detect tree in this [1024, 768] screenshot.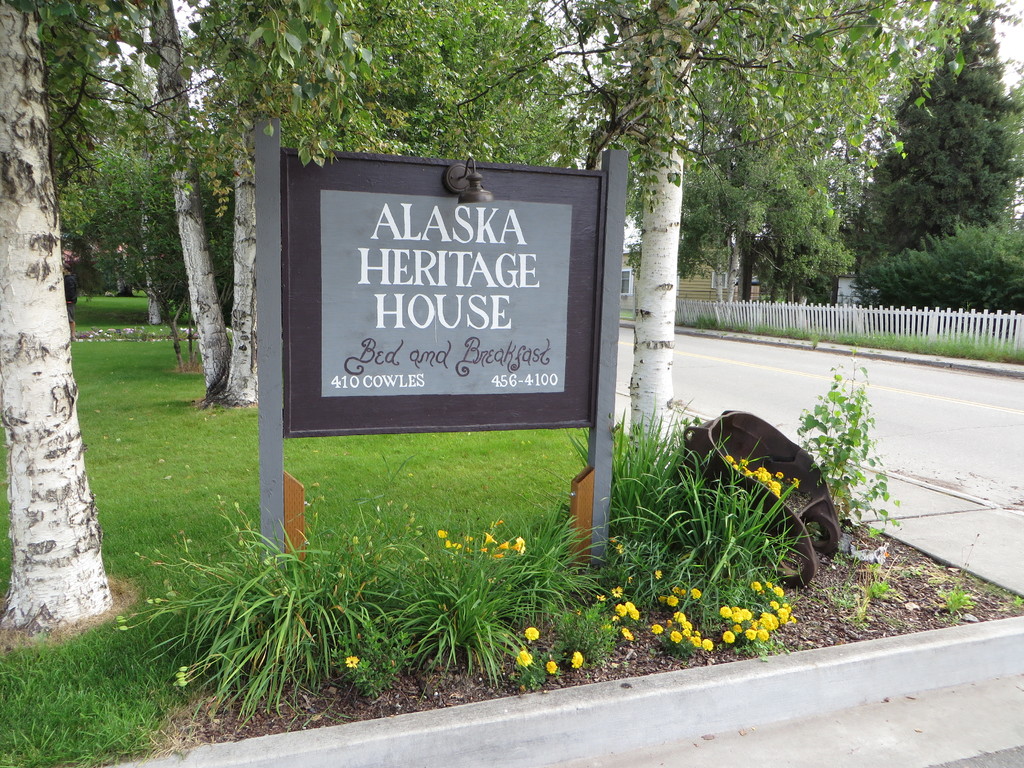
Detection: pyautogui.locateOnScreen(217, 0, 305, 417).
